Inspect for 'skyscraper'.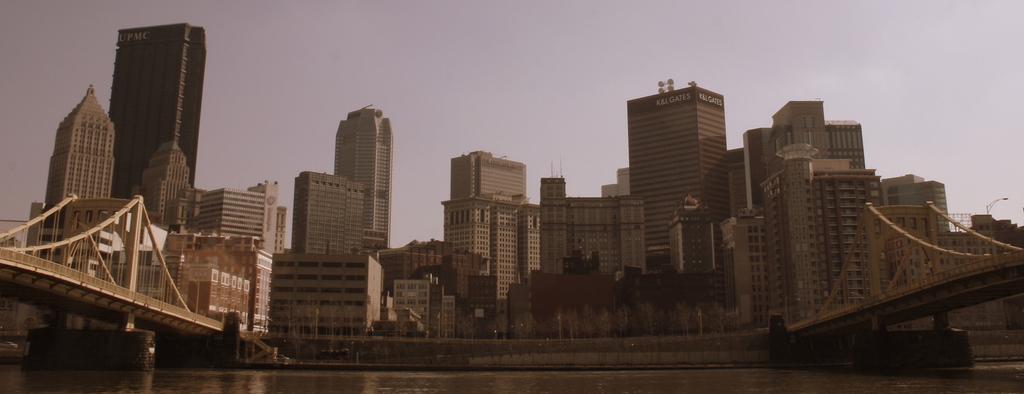
Inspection: pyautogui.locateOnScreen(83, 3, 209, 220).
